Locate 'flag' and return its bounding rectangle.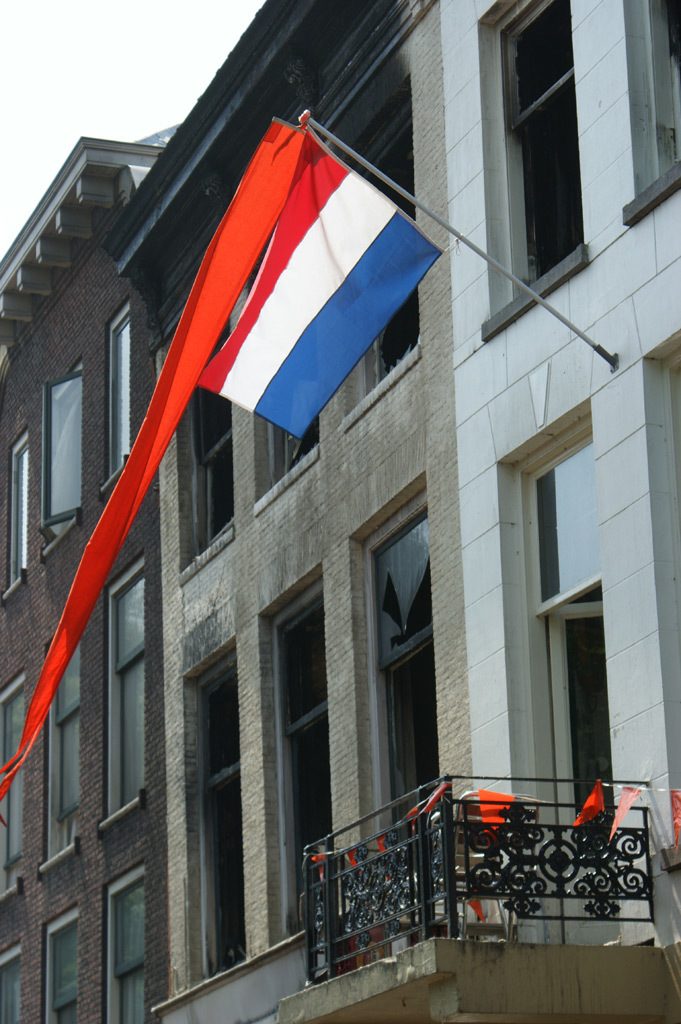
left=573, top=780, right=614, bottom=824.
